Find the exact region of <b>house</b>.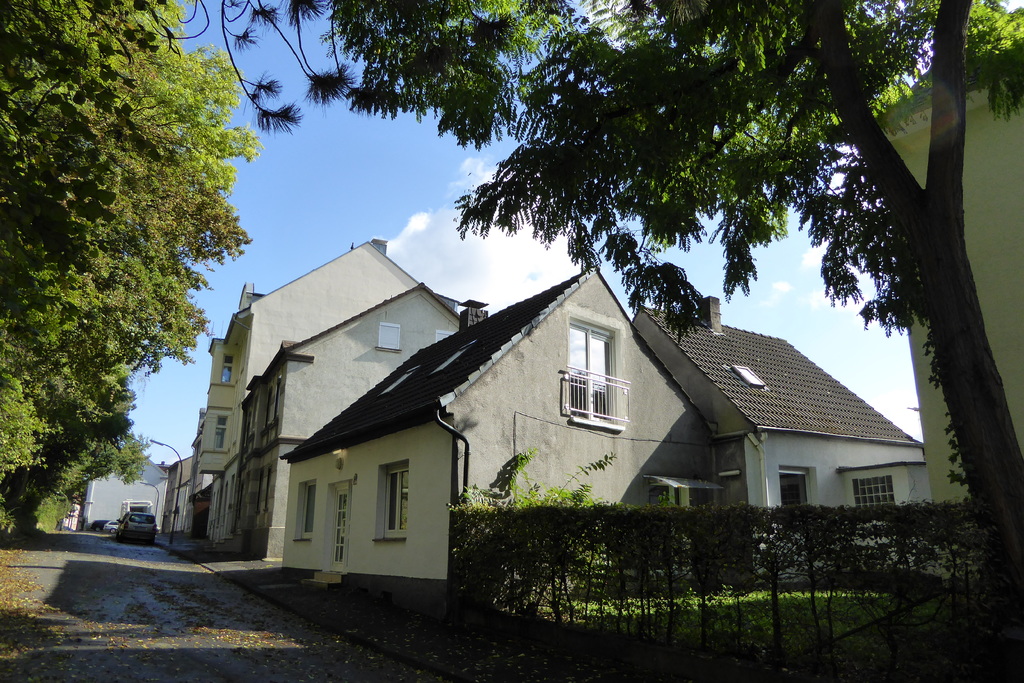
Exact region: crop(631, 299, 921, 559).
